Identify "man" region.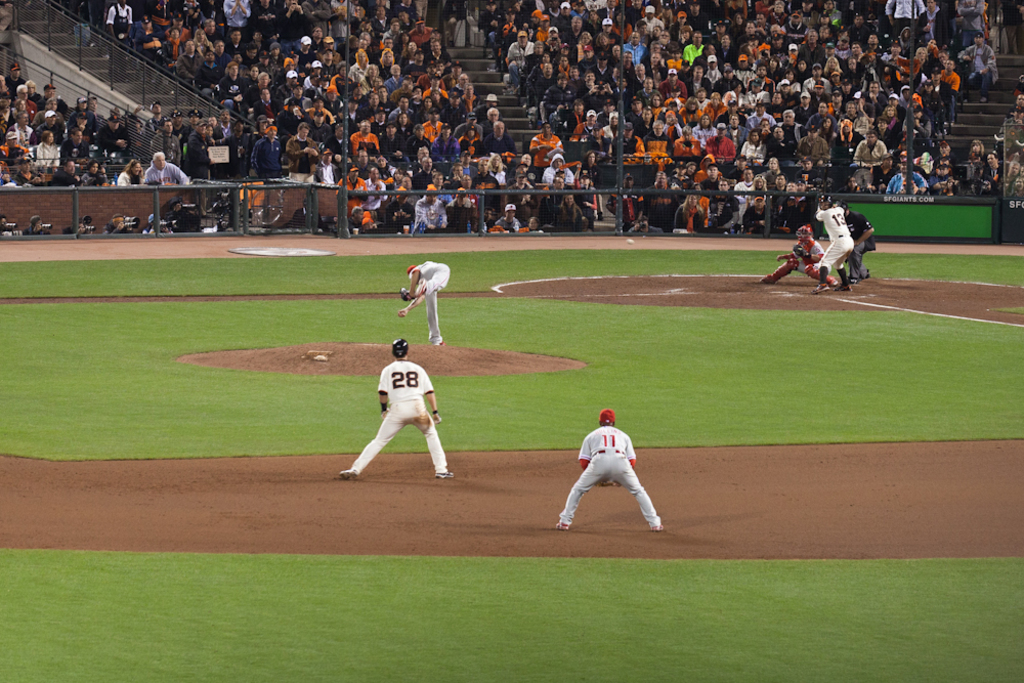
Region: <region>697, 153, 717, 179</region>.
